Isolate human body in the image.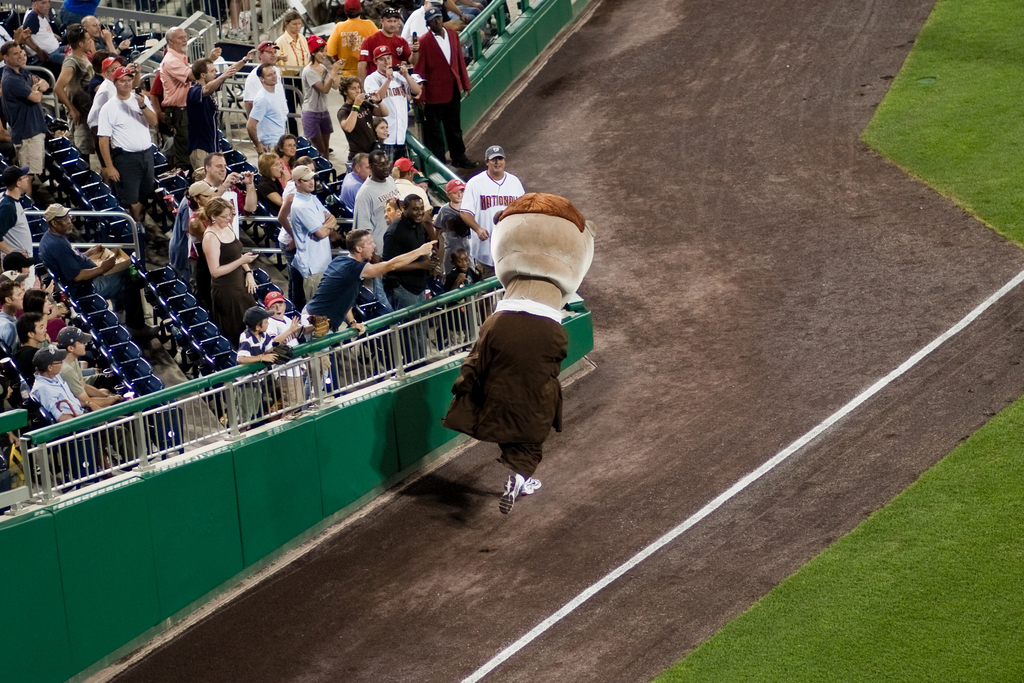
Isolated region: crop(87, 53, 138, 177).
